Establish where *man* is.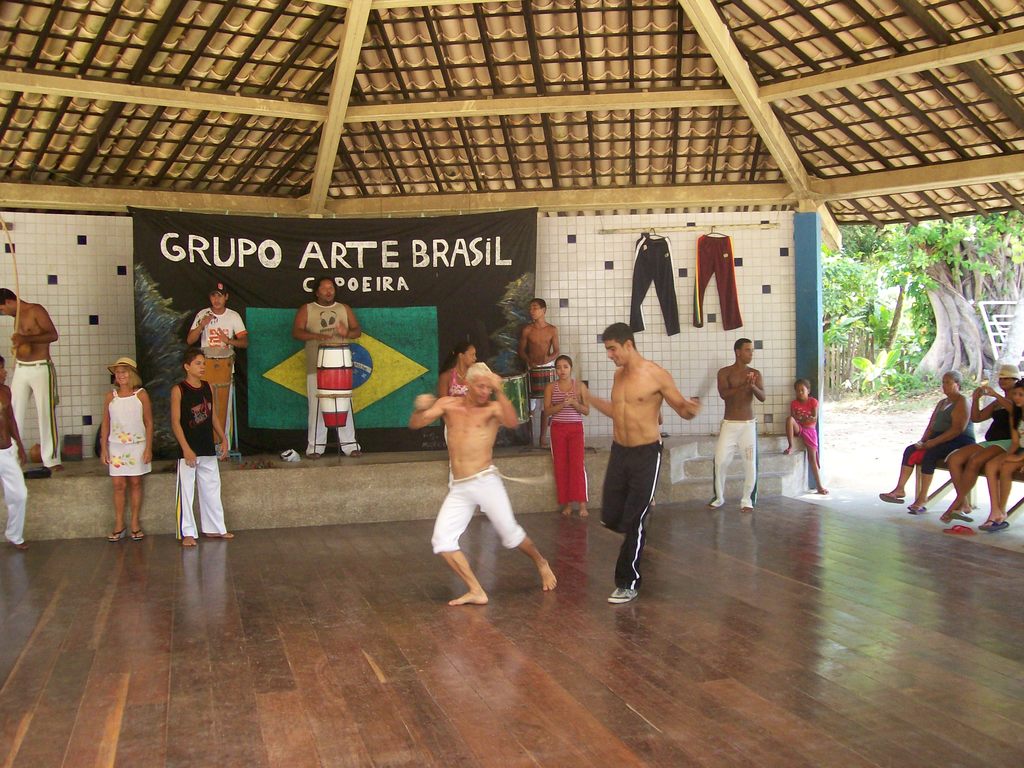
Established at pyautogui.locateOnScreen(705, 338, 771, 514).
